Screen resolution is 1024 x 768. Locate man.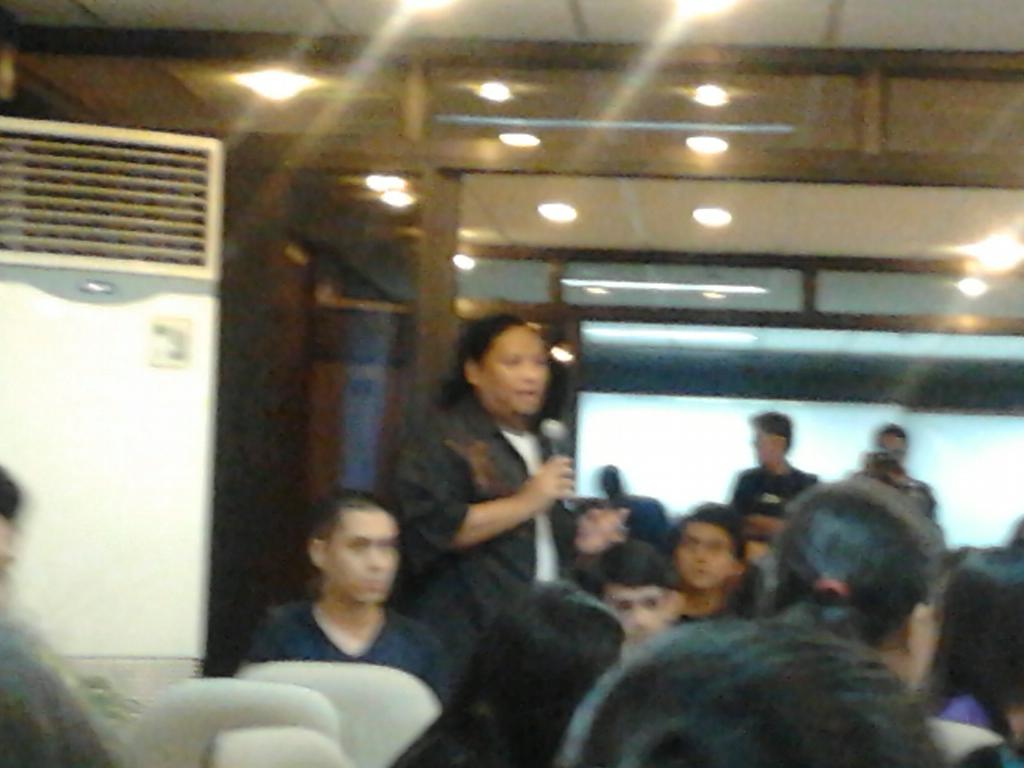
crop(732, 413, 818, 562).
